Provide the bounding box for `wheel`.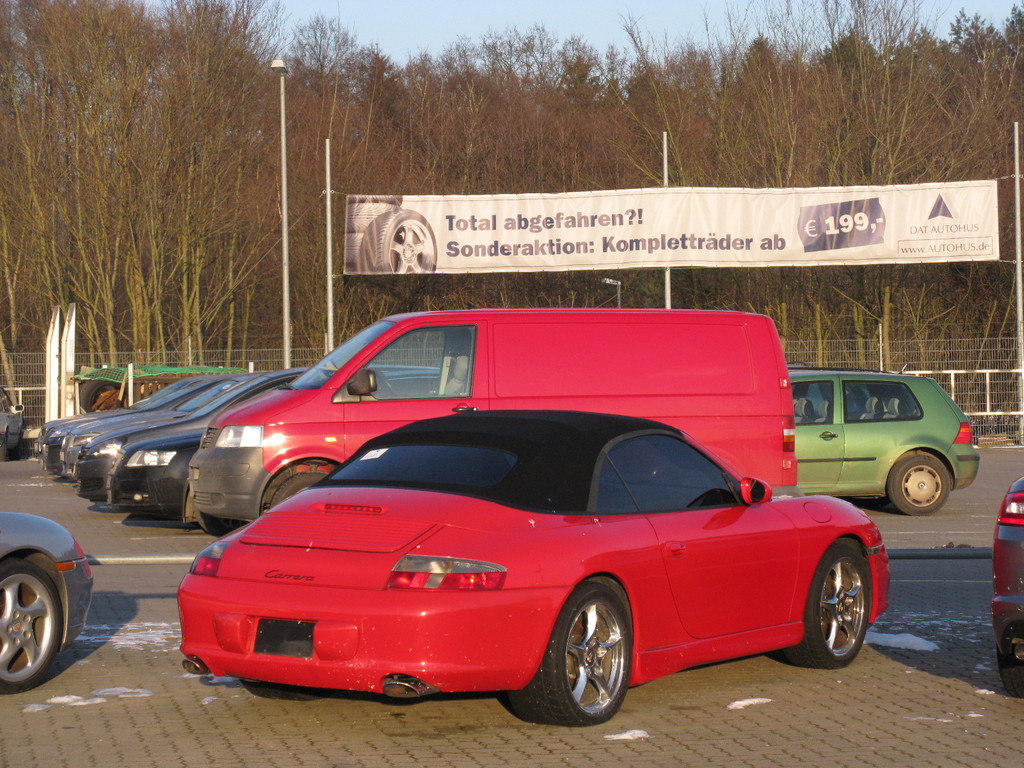
<bbox>887, 451, 950, 516</bbox>.
